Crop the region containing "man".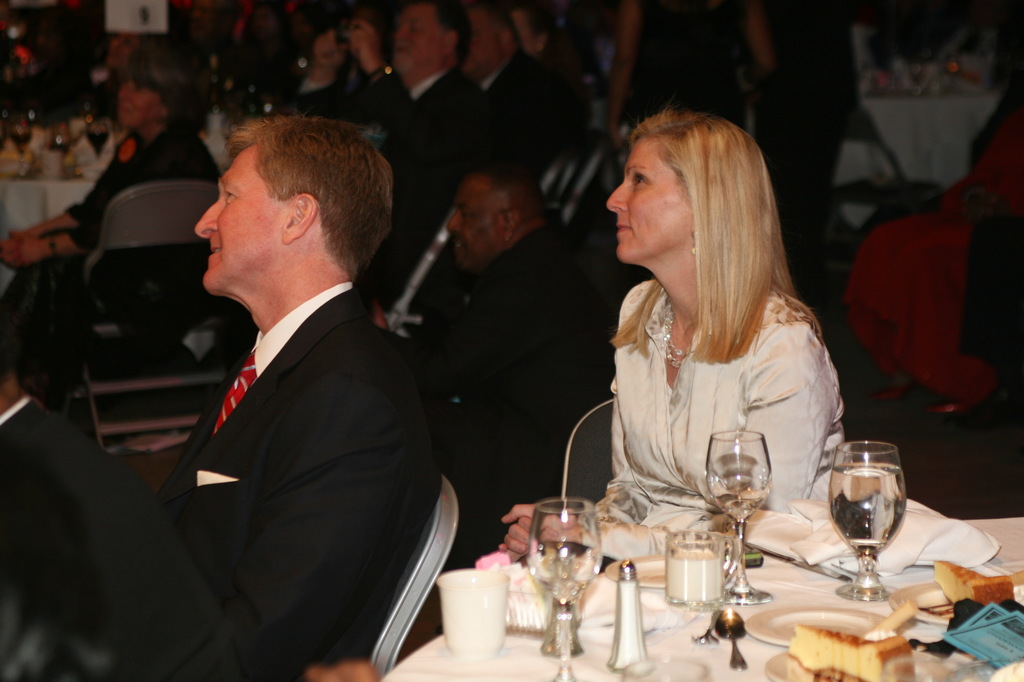
Crop region: box=[0, 346, 236, 681].
